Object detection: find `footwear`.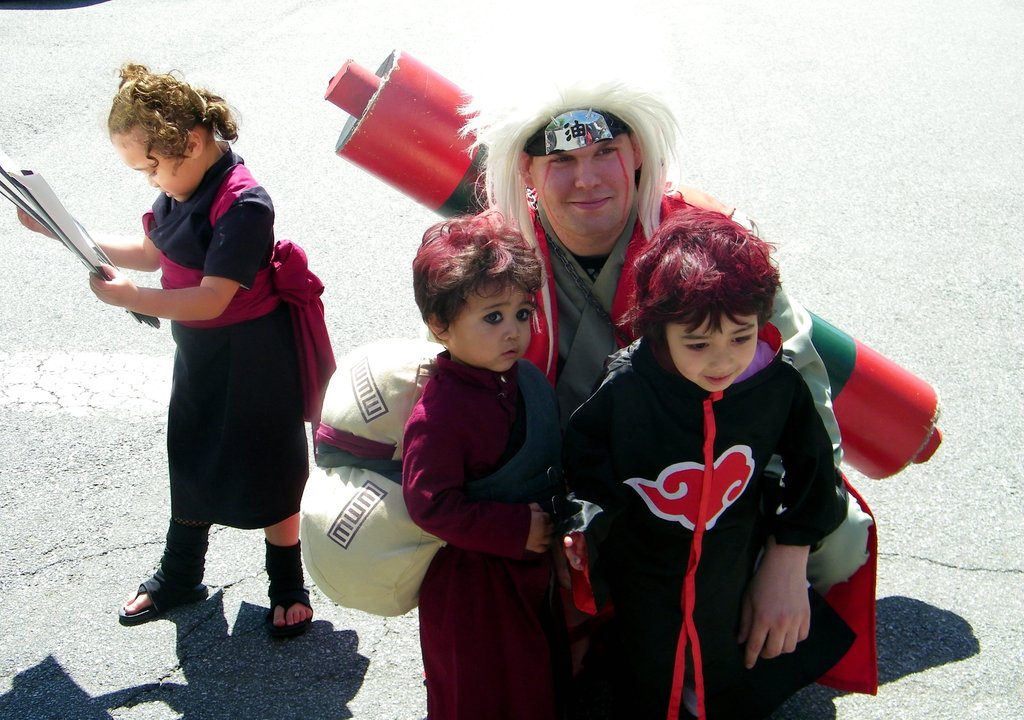
(x1=119, y1=544, x2=200, y2=637).
